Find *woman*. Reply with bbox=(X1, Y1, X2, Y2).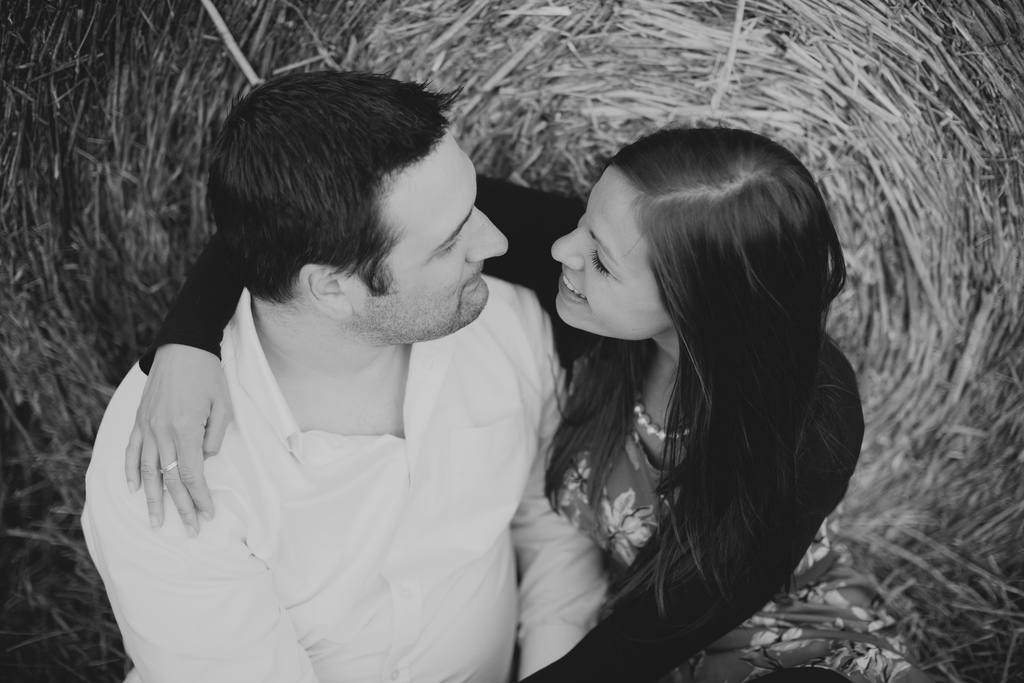
bbox=(121, 123, 927, 682).
